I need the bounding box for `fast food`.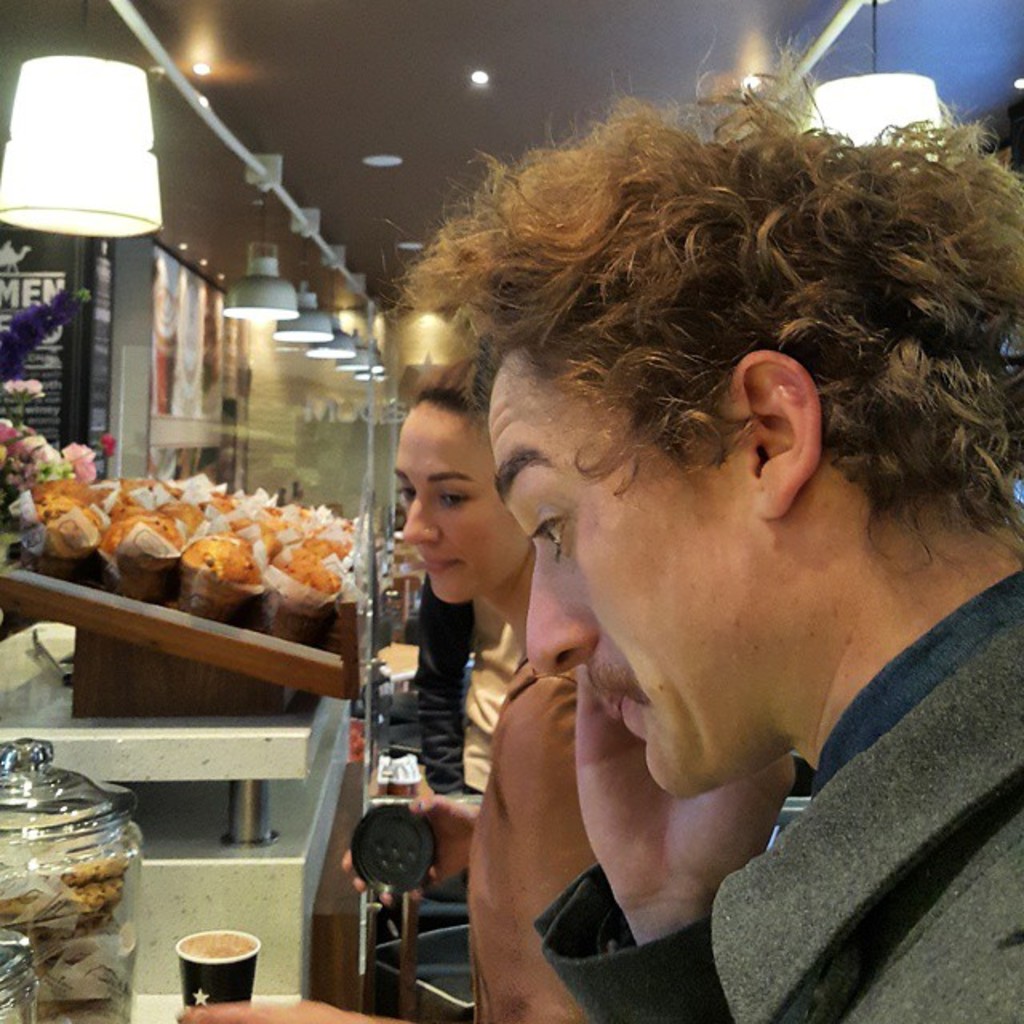
Here it is: (230,515,278,554).
